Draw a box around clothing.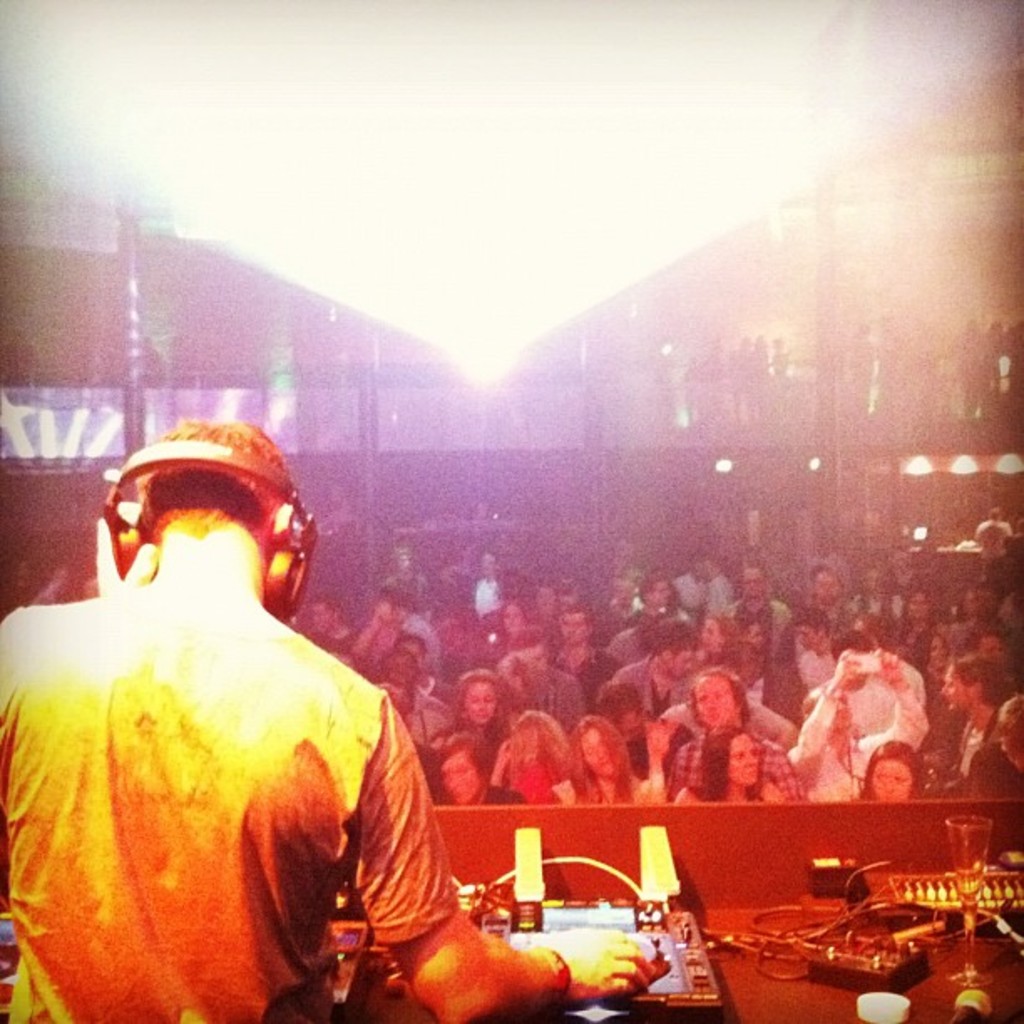
<bbox>967, 738, 1022, 796</bbox>.
